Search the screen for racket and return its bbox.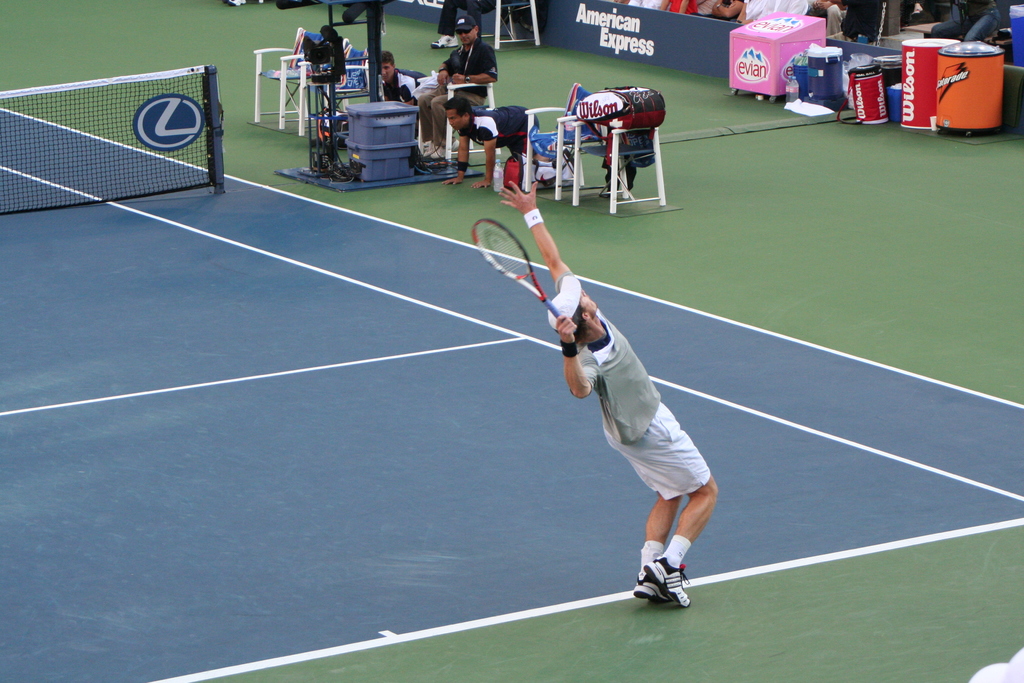
Found: 470:215:573:335.
